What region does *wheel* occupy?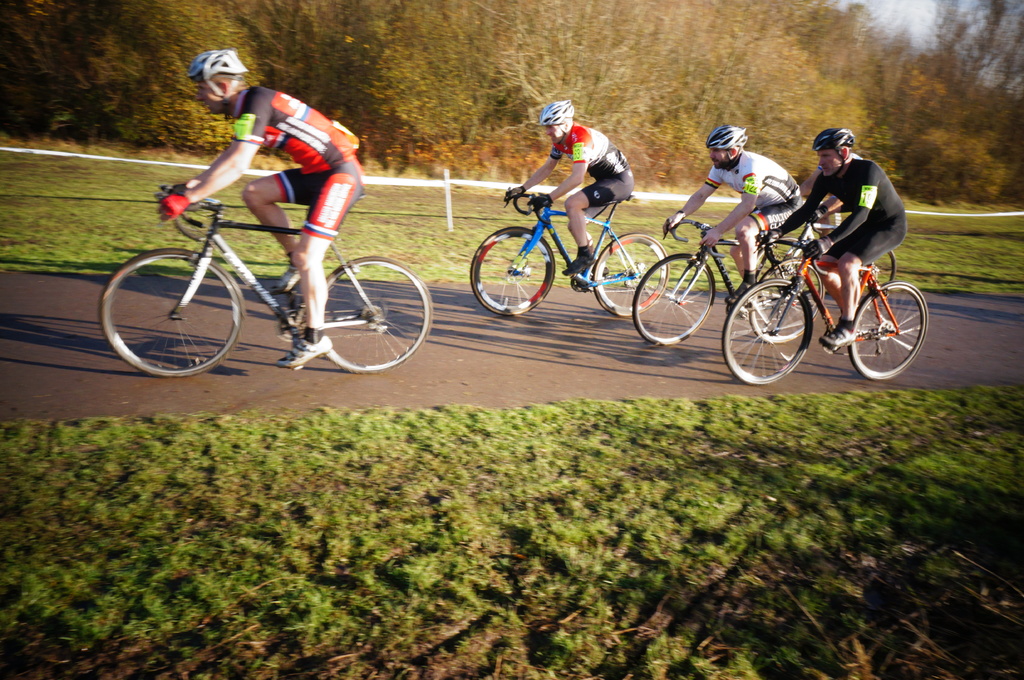
593:235:668:316.
